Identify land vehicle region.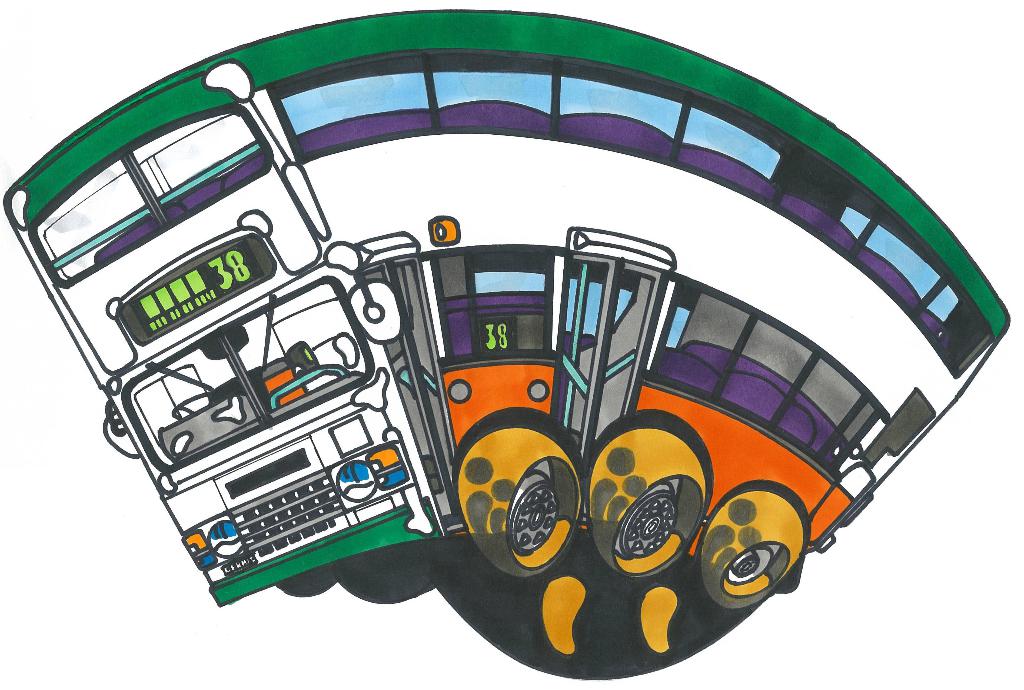
Region: {"left": 0, "top": 8, "right": 1012, "bottom": 682}.
